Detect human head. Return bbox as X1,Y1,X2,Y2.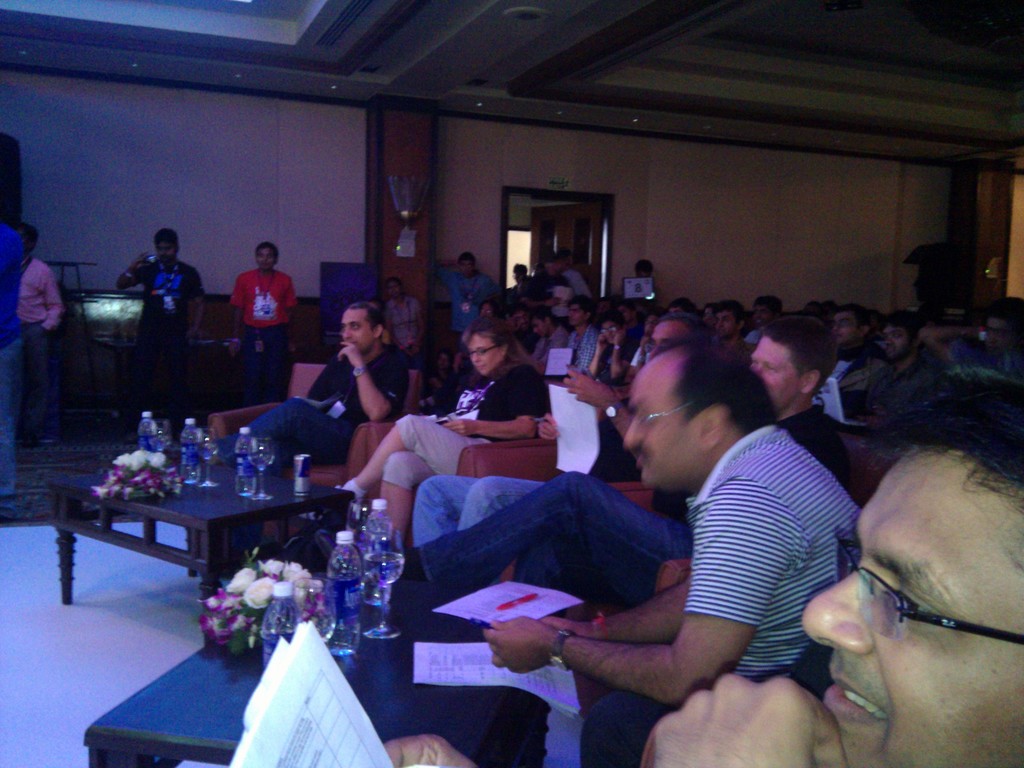
599,315,626,347.
